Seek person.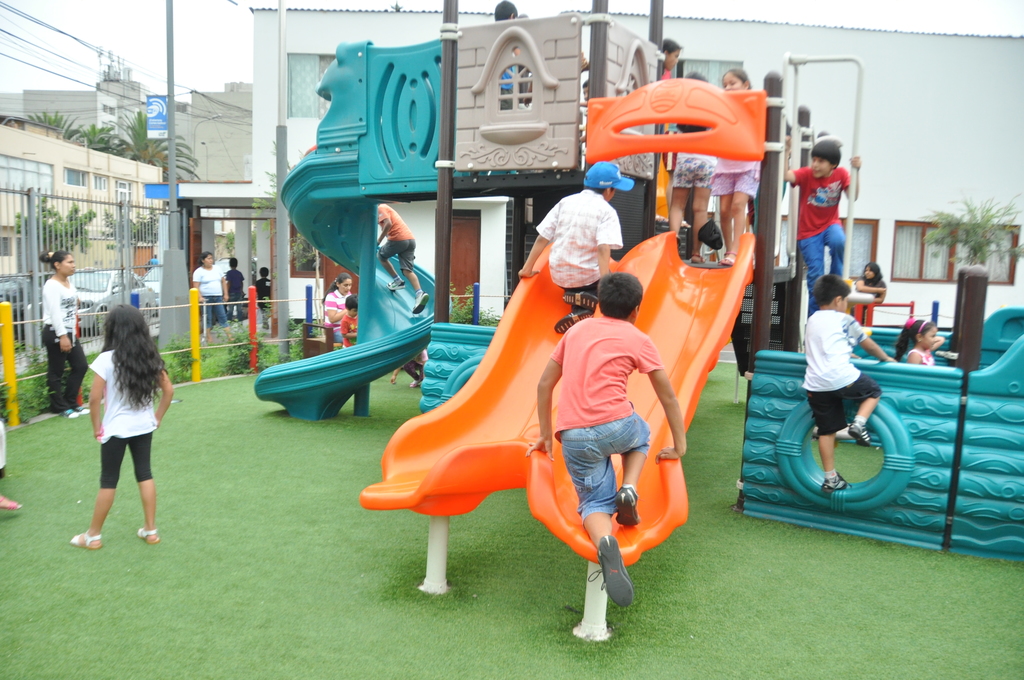
[191,248,233,343].
